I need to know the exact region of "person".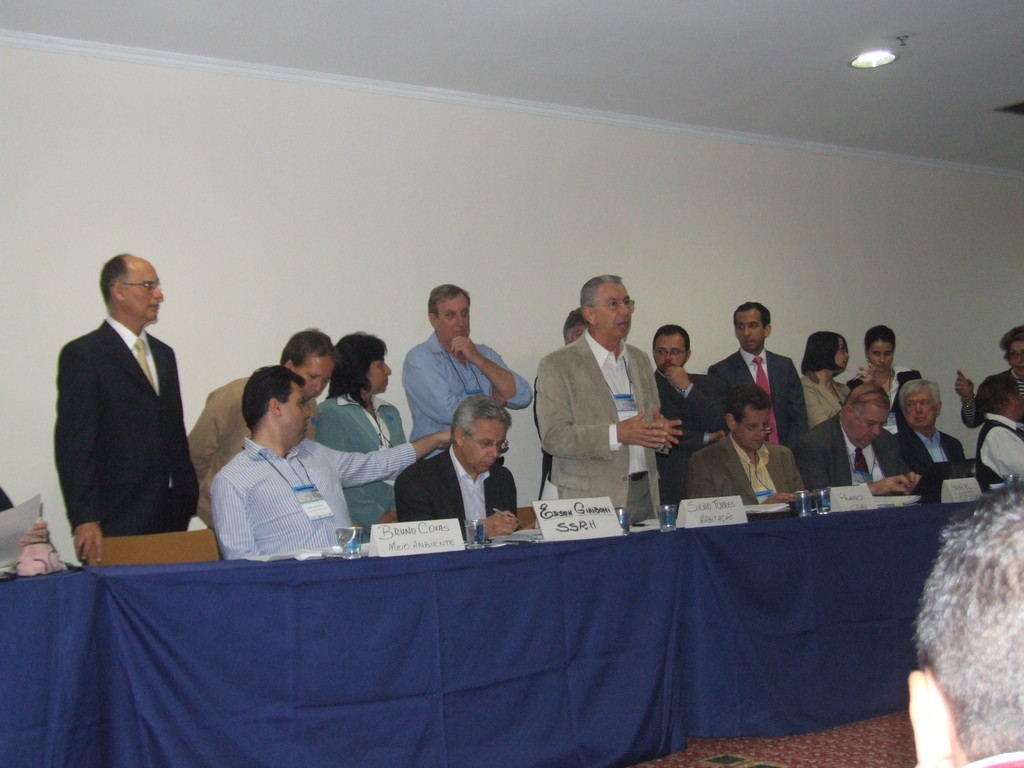
Region: pyautogui.locateOnScreen(390, 394, 520, 537).
